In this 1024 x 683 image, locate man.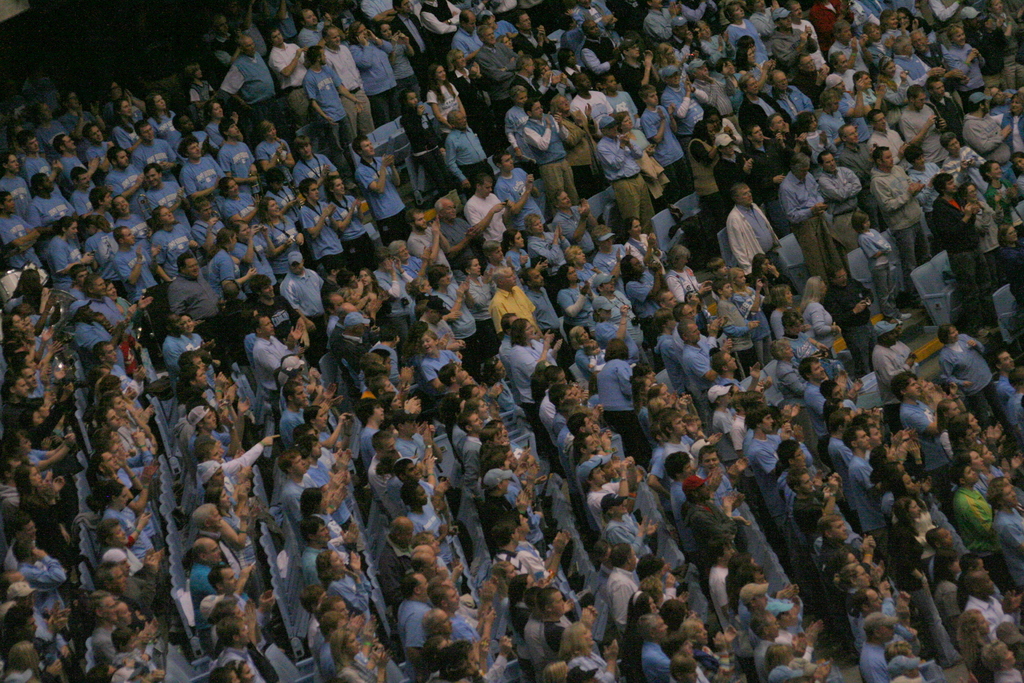
Bounding box: BBox(477, 26, 524, 134).
